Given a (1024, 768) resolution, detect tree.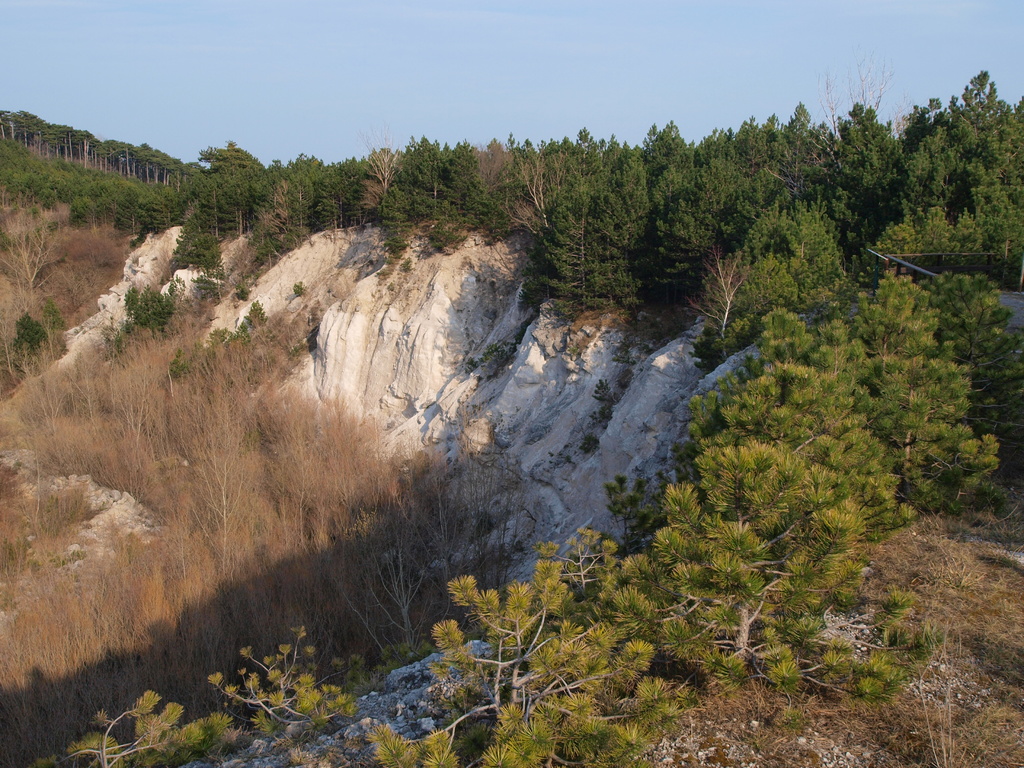
{"left": 252, "top": 157, "right": 297, "bottom": 273}.
